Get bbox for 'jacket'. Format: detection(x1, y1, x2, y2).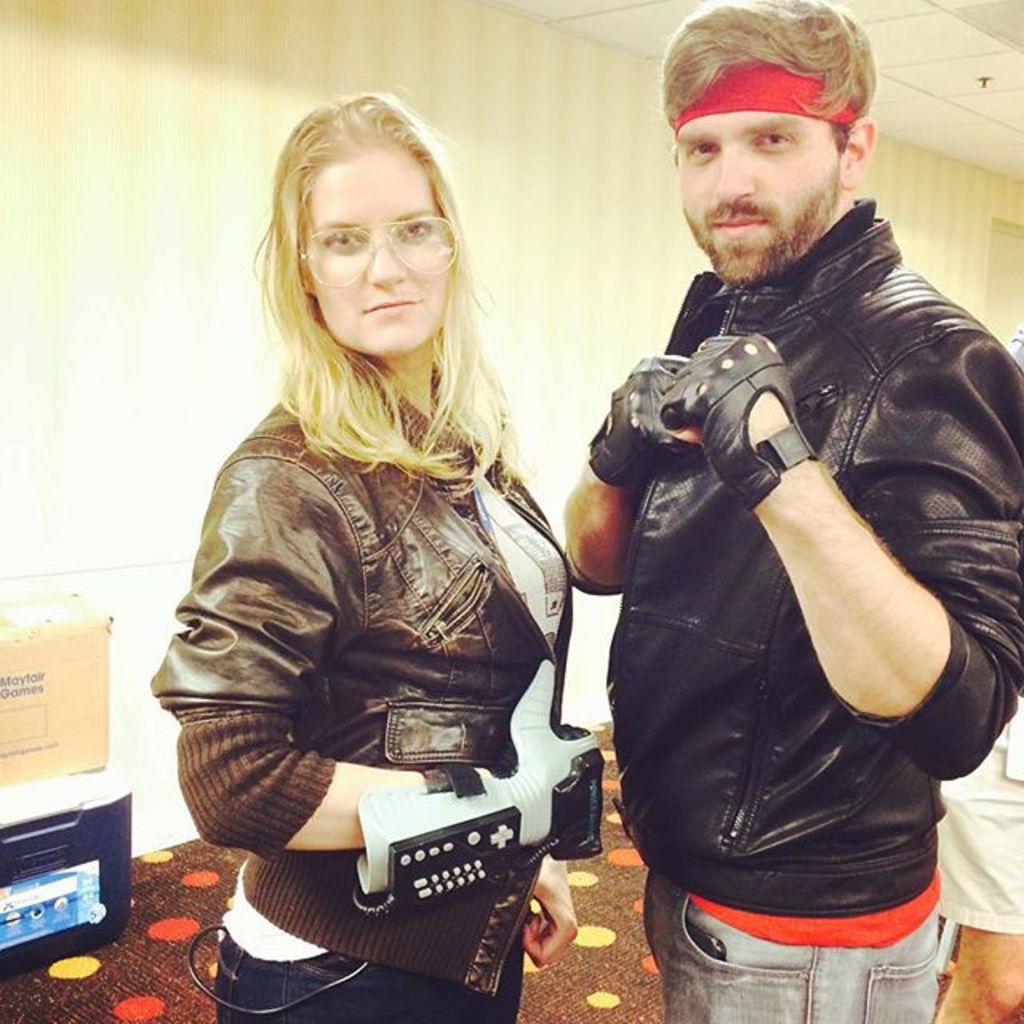
detection(558, 187, 1022, 914).
